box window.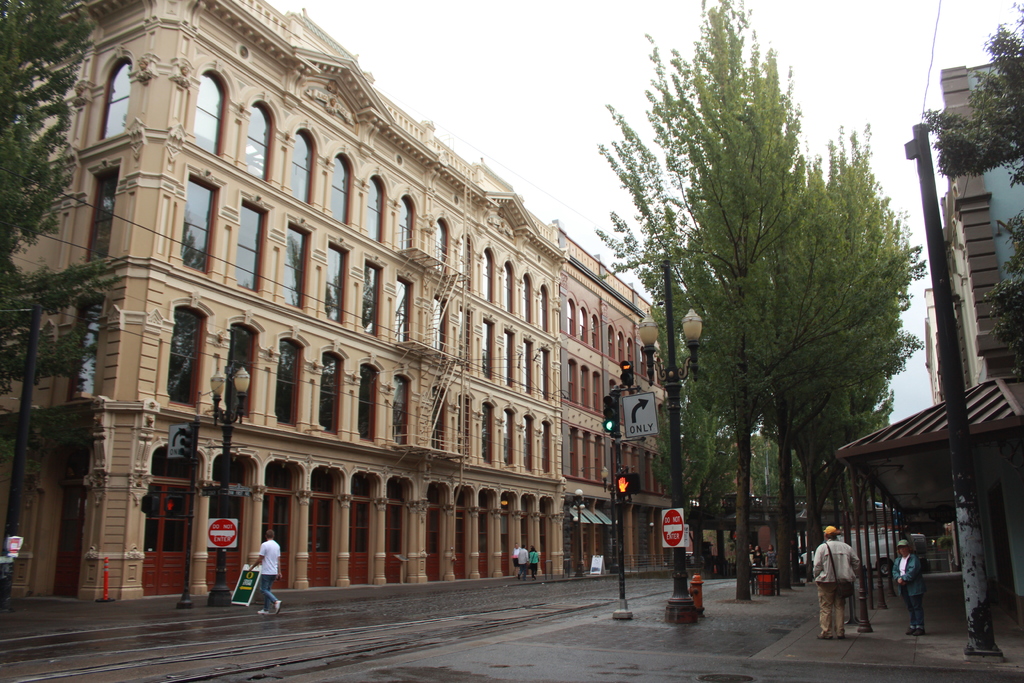
select_region(541, 424, 550, 475).
